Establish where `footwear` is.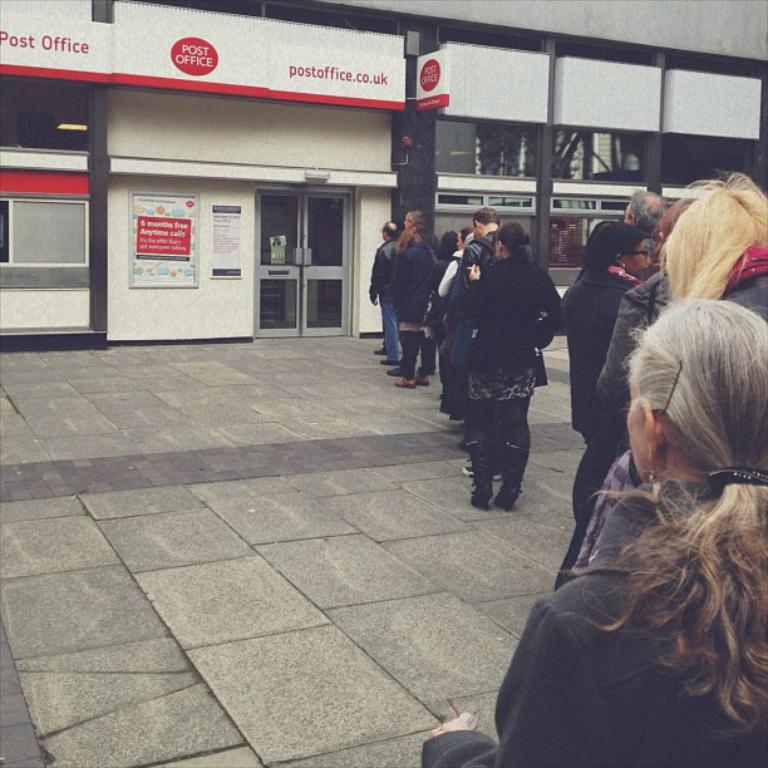
Established at <region>415, 373, 428, 384</region>.
